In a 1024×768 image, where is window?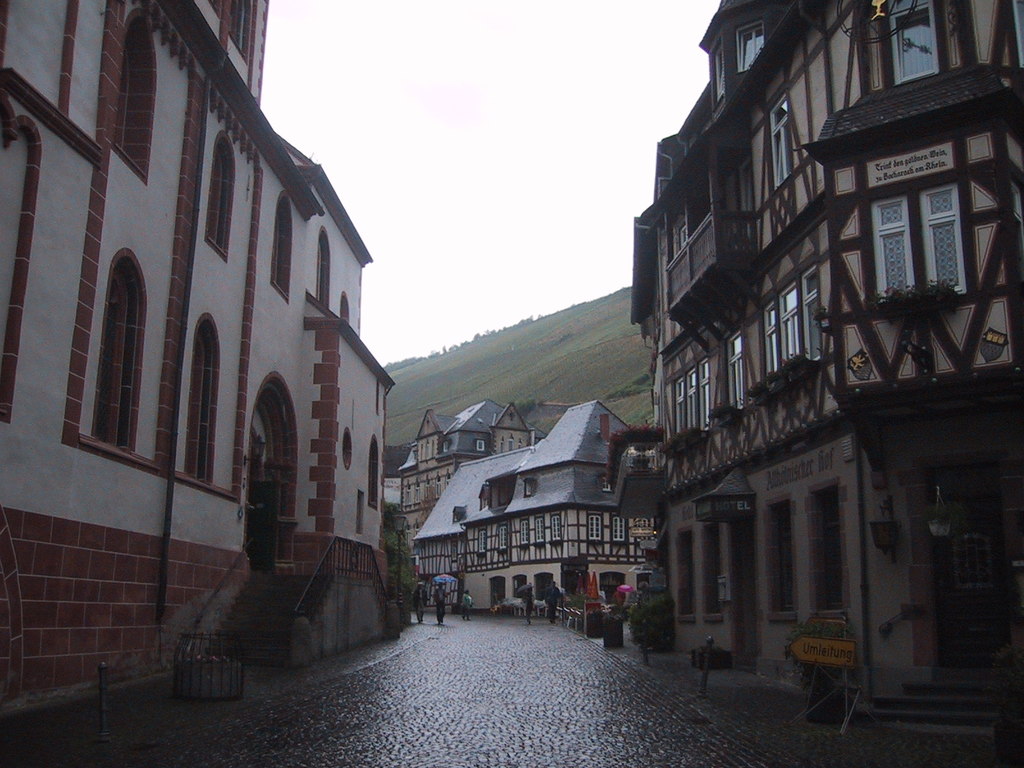
<box>228,0,251,49</box>.
